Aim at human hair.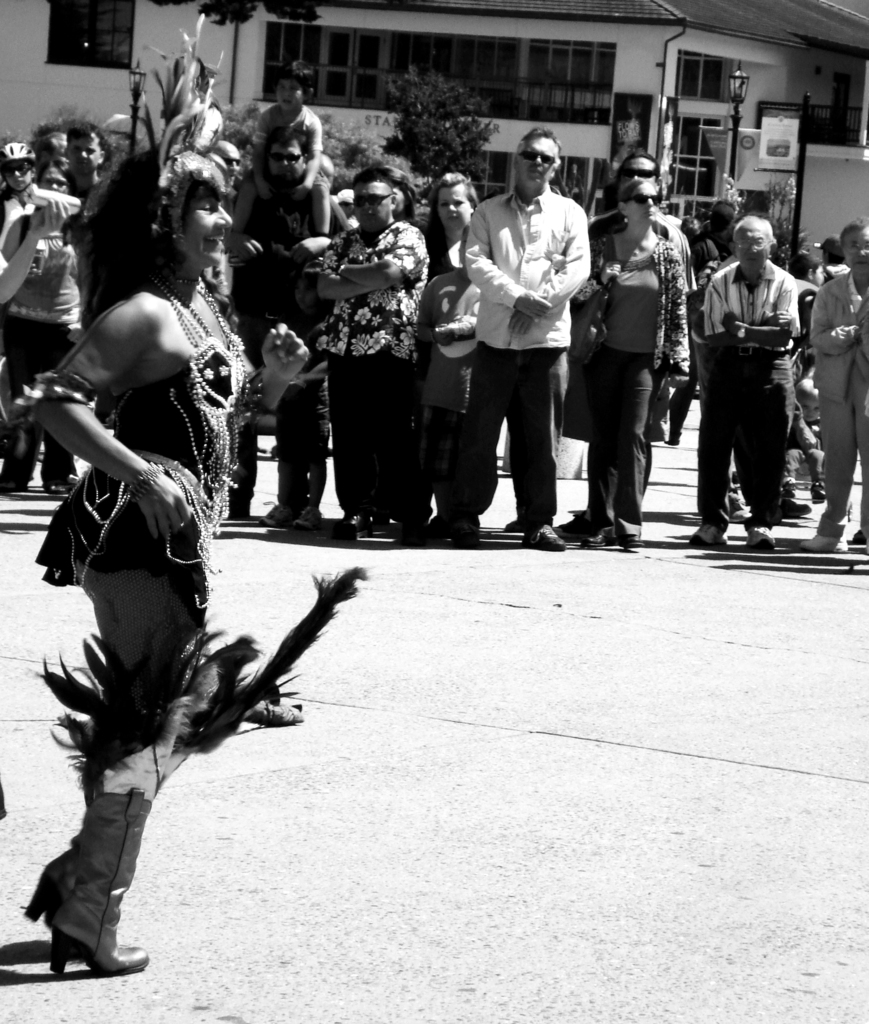
Aimed at bbox=(355, 165, 390, 189).
